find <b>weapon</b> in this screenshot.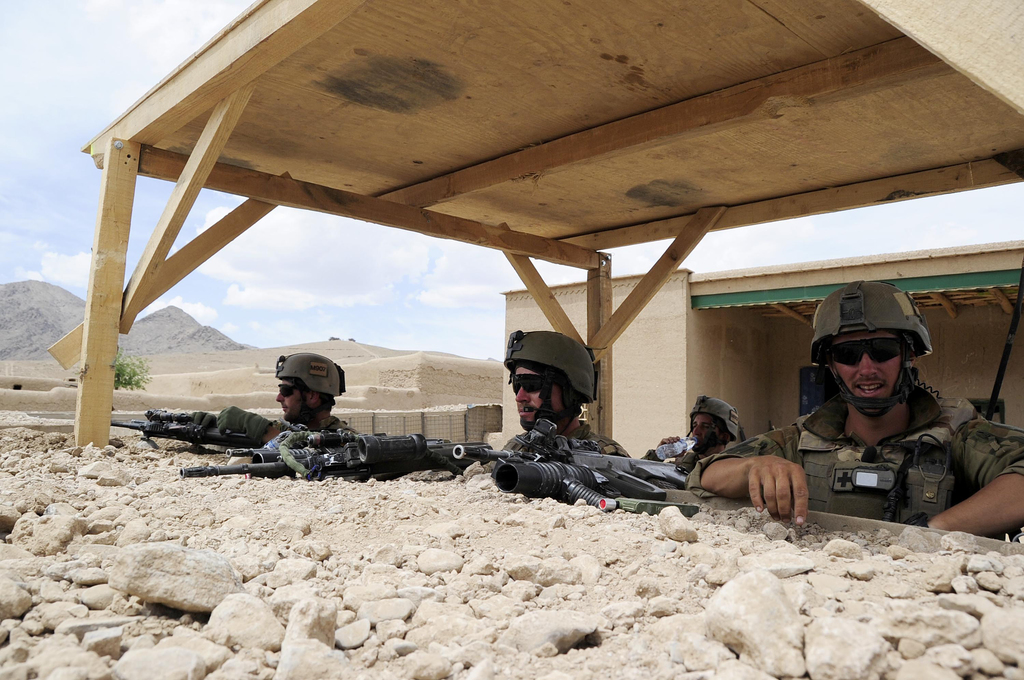
The bounding box for <b>weapon</b> is pyautogui.locateOnScreen(447, 422, 584, 466).
